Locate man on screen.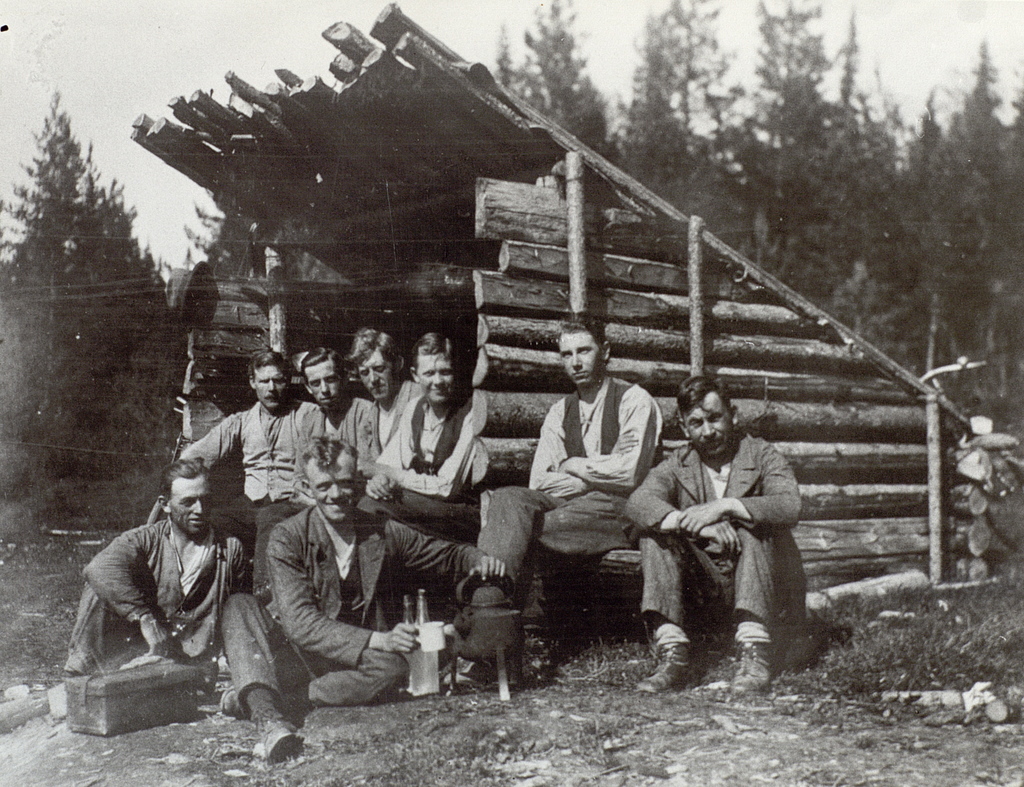
On screen at (221, 437, 506, 763).
